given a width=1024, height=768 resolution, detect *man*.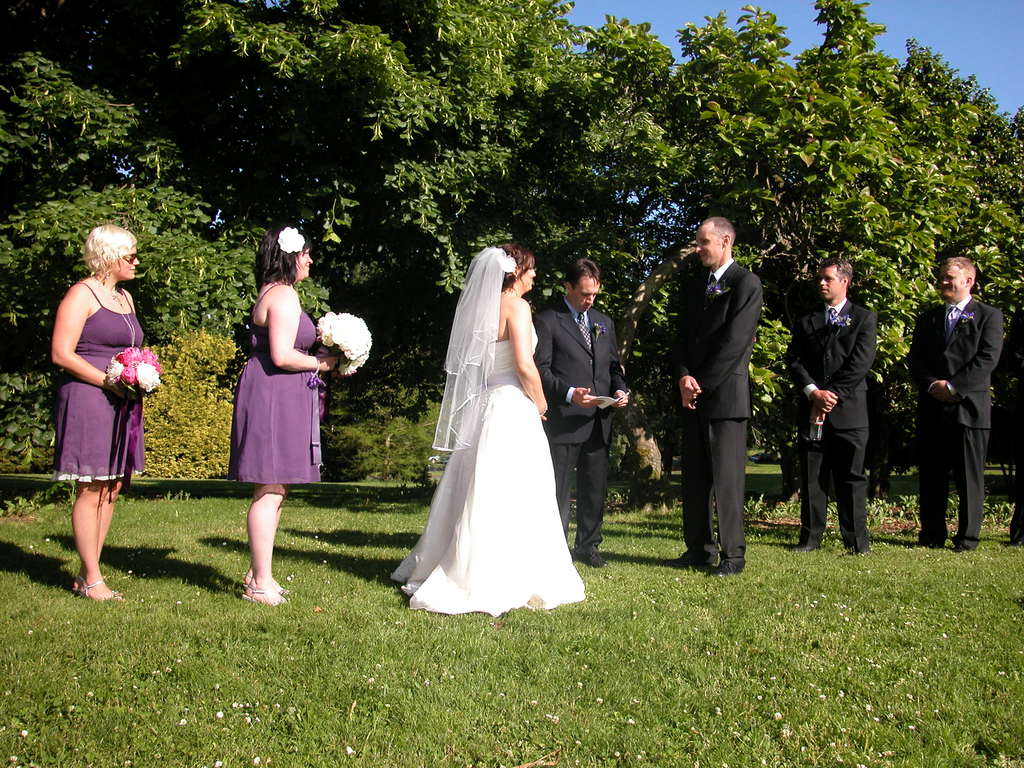
Rect(787, 258, 877, 554).
